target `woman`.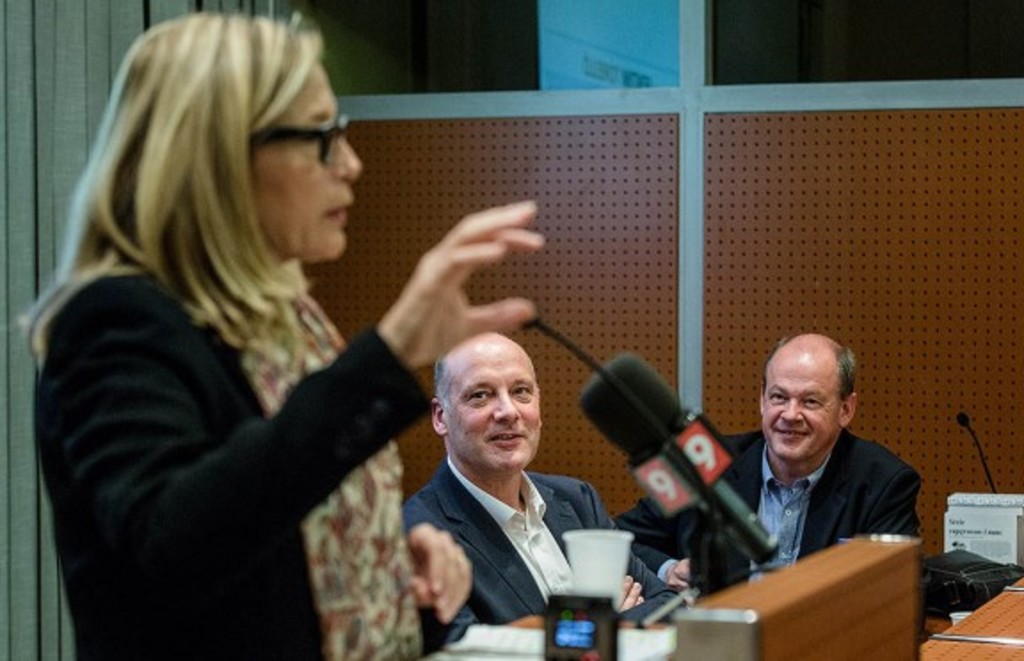
Target region: pyautogui.locateOnScreen(20, 14, 544, 657).
